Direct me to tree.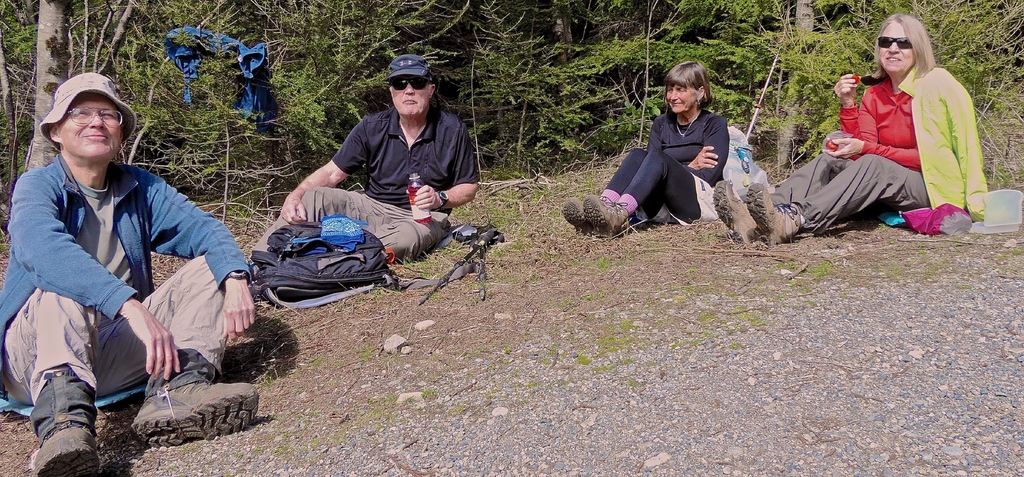
Direction: select_region(676, 0, 866, 165).
